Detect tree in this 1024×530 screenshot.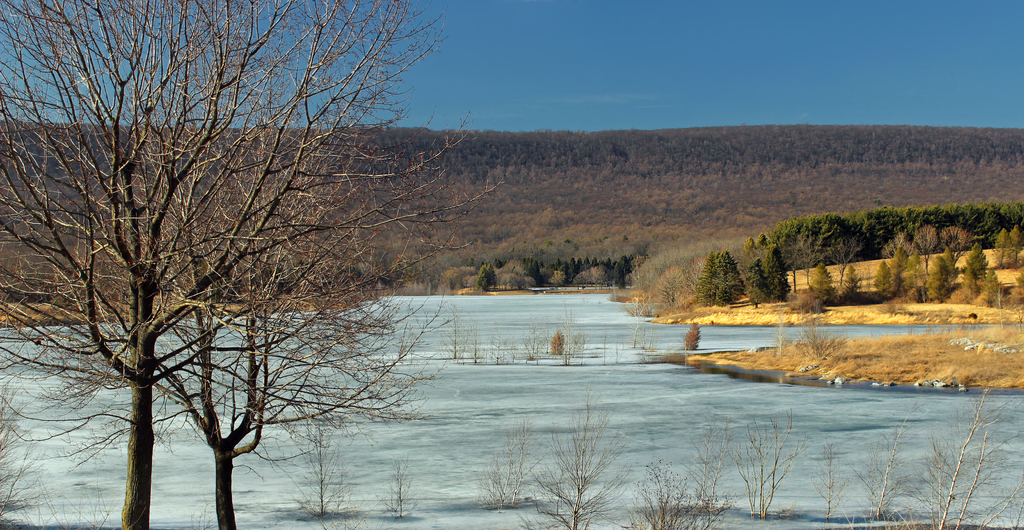
Detection: <box>837,208,911,262</box>.
